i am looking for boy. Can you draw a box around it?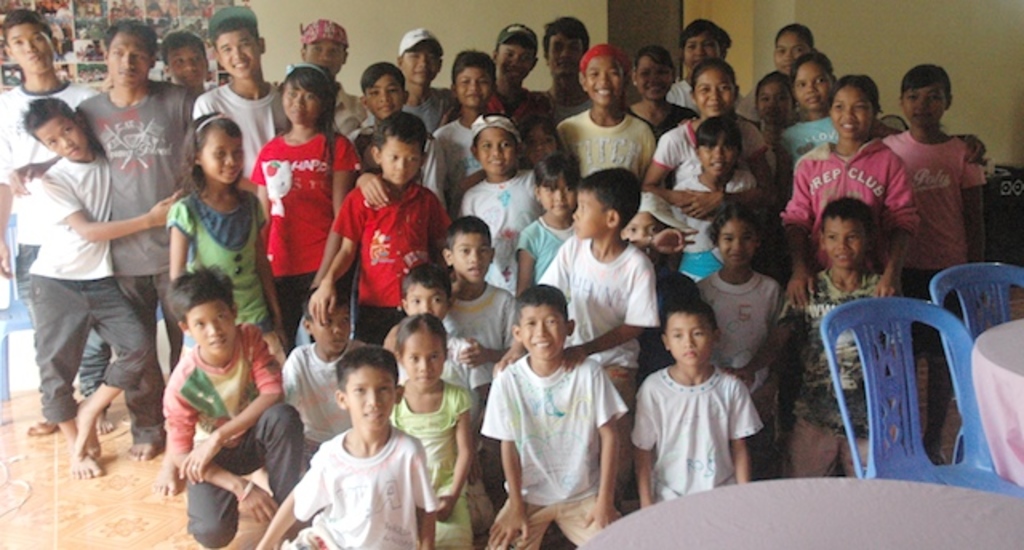
Sure, the bounding box is <box>475,283,642,548</box>.
